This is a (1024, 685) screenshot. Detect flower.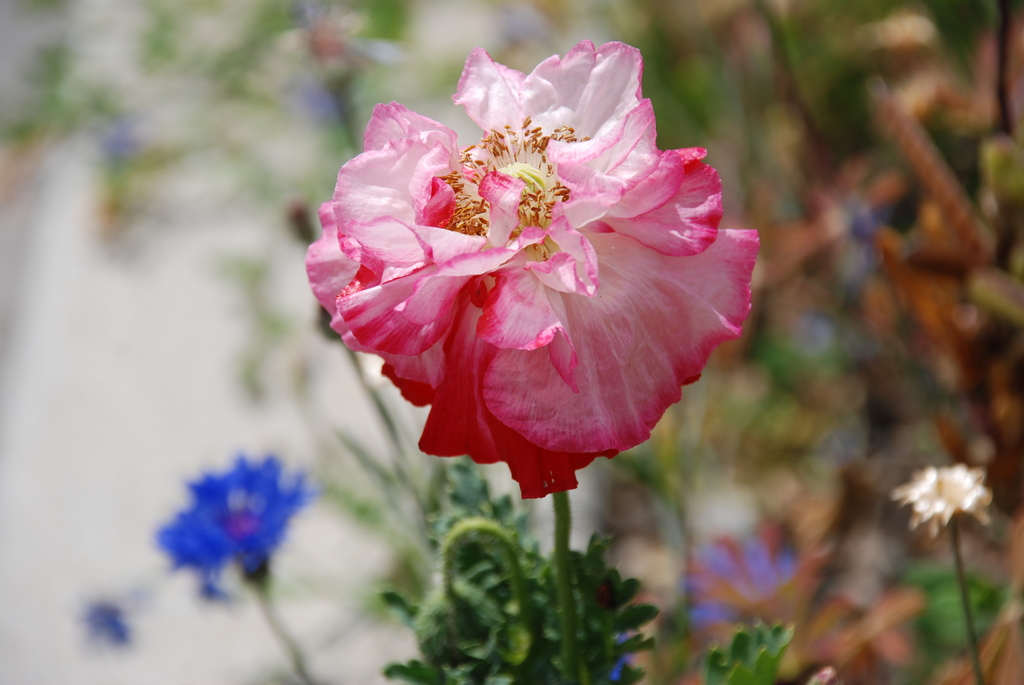
892,464,991,536.
